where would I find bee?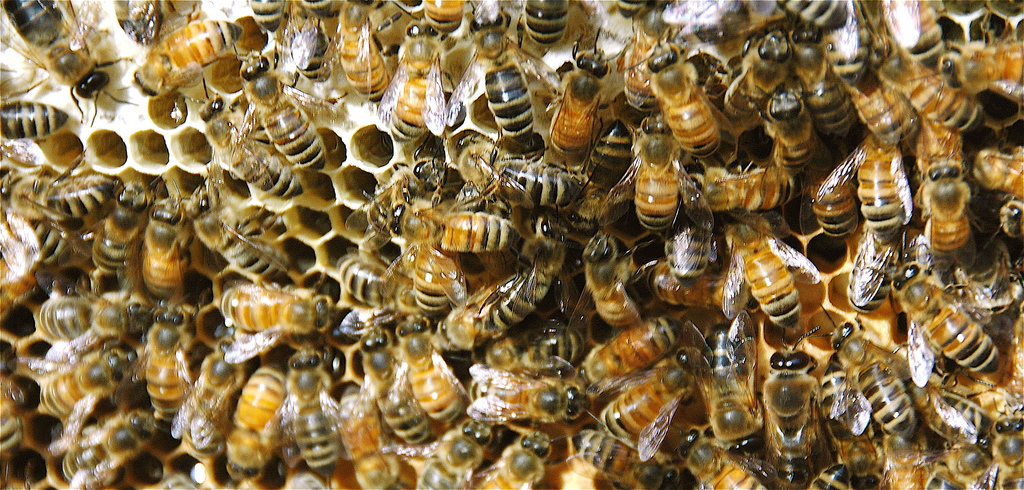
At crop(271, 352, 344, 470).
